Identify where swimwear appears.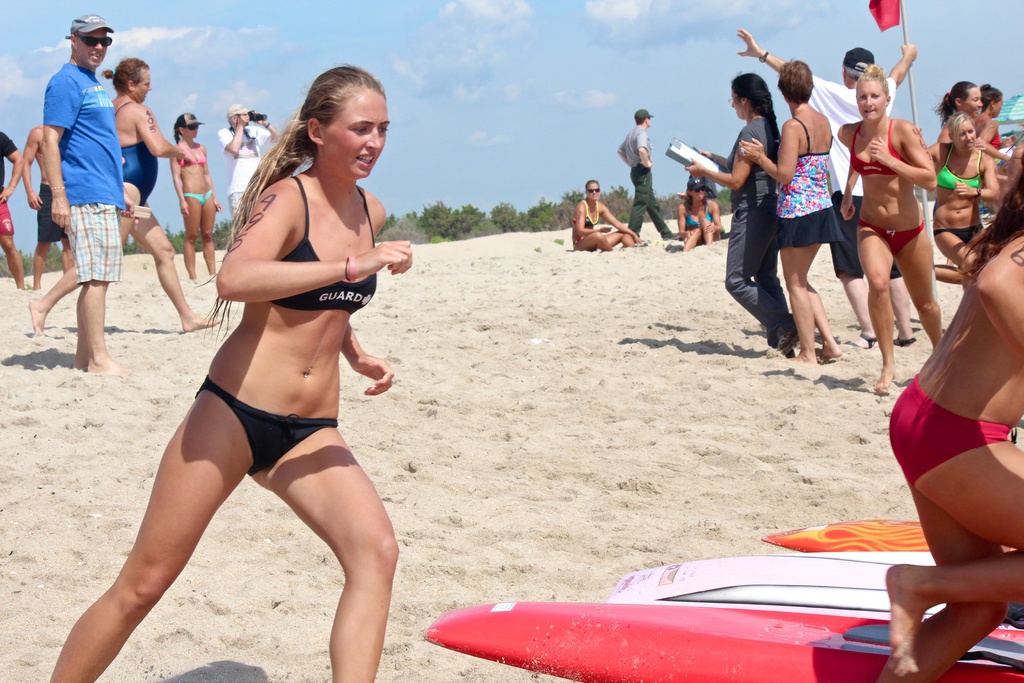
Appears at {"left": 0, "top": 130, "right": 18, "bottom": 236}.
